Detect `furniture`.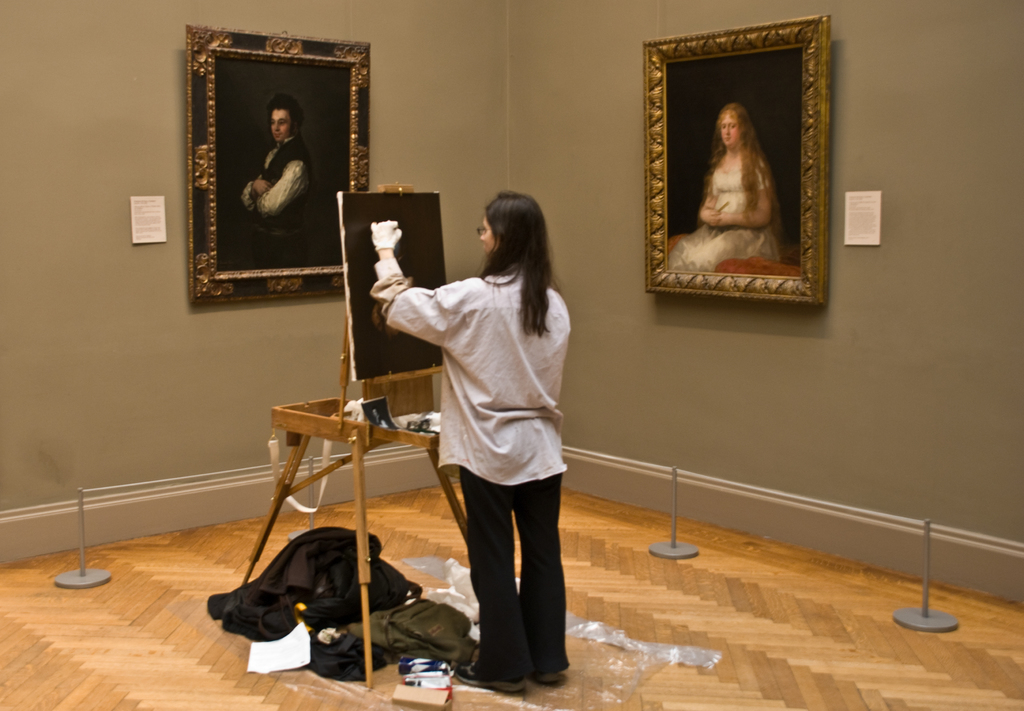
Detected at (236,313,468,691).
